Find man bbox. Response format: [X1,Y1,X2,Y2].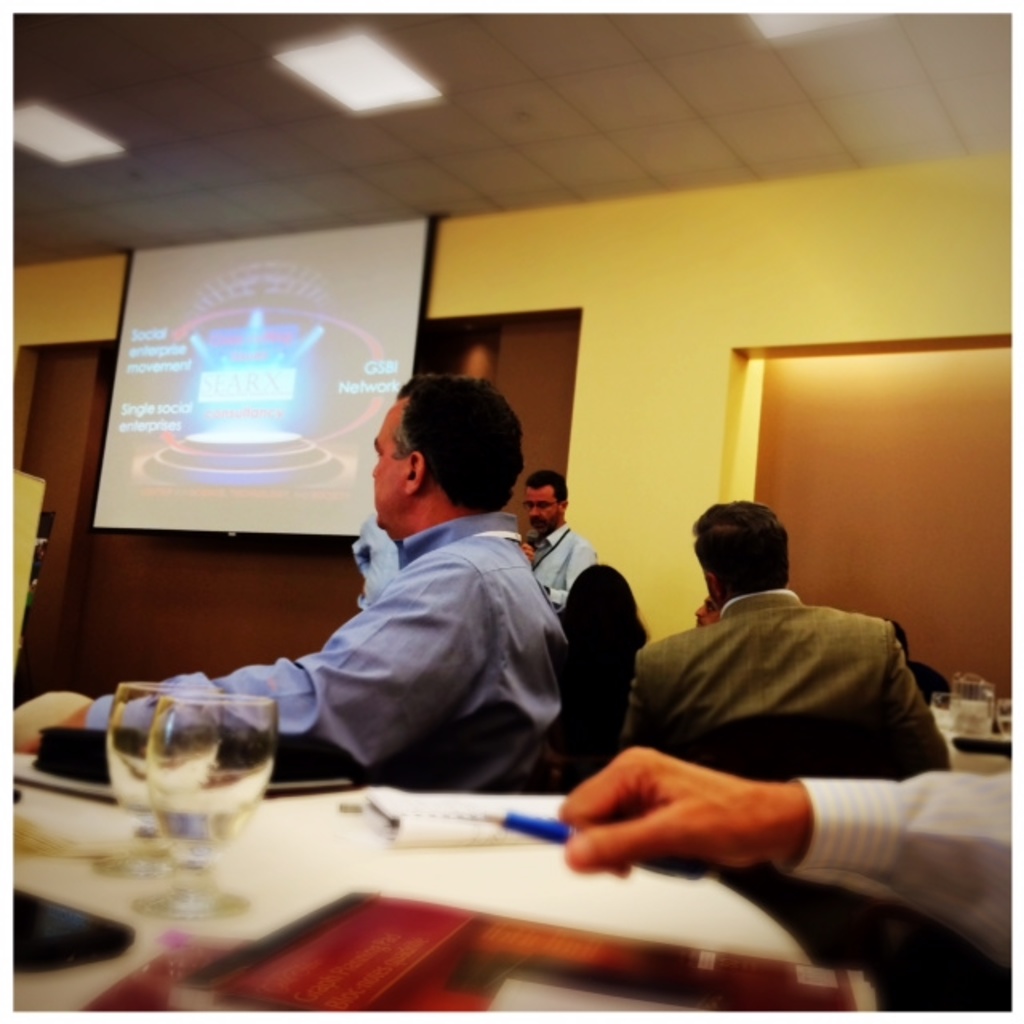
[693,594,722,634].
